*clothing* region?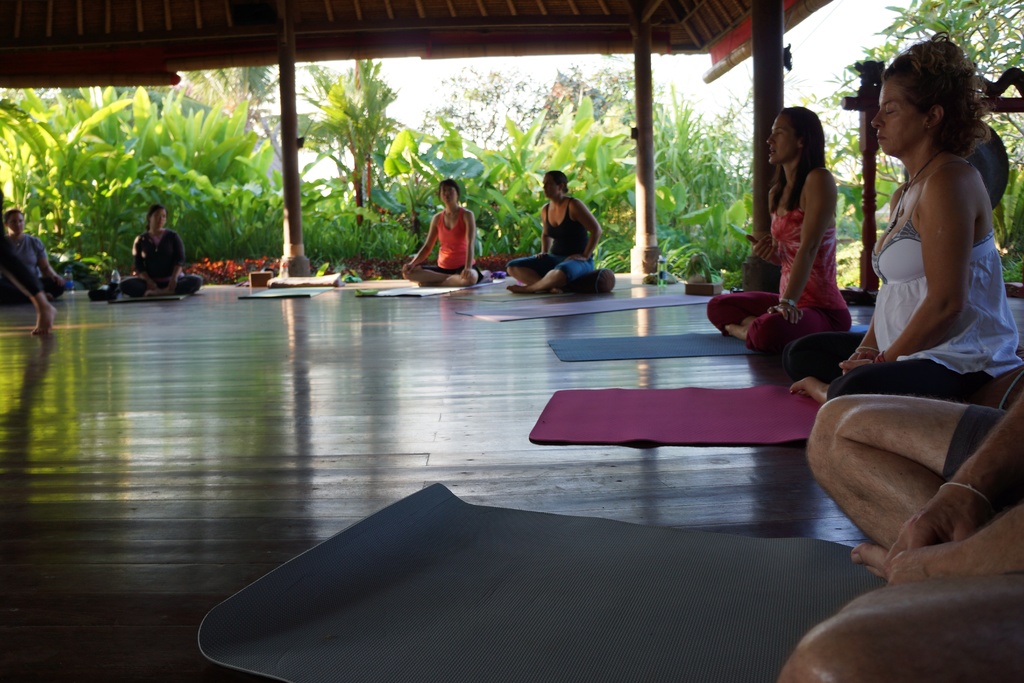
(x1=512, y1=201, x2=596, y2=286)
